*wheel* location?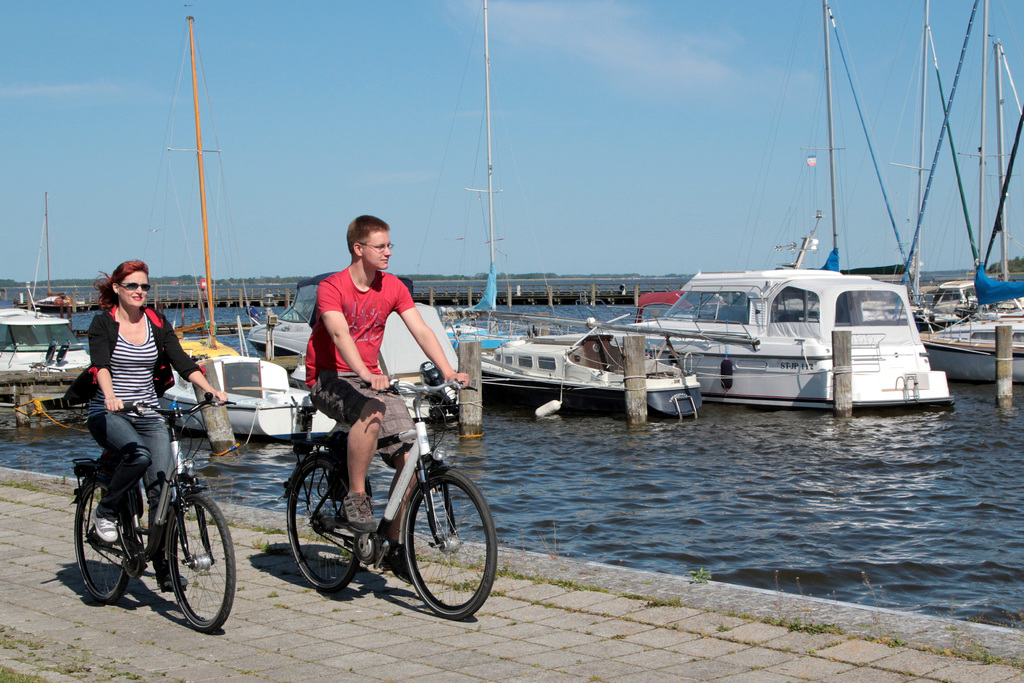
[156,494,242,633]
